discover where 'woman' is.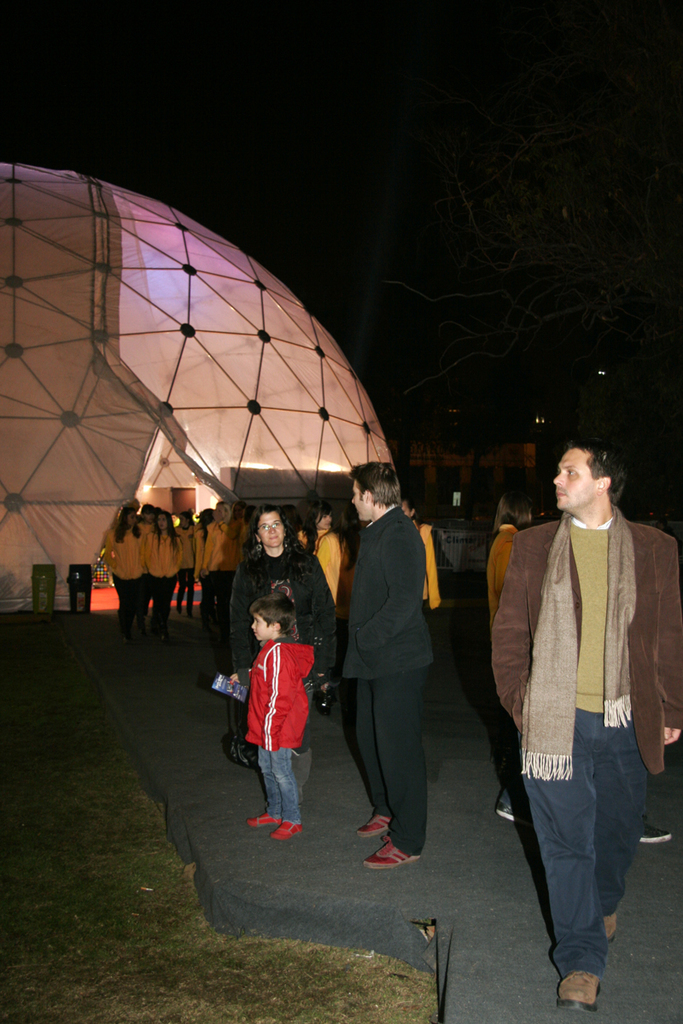
Discovered at [x1=105, y1=503, x2=143, y2=630].
